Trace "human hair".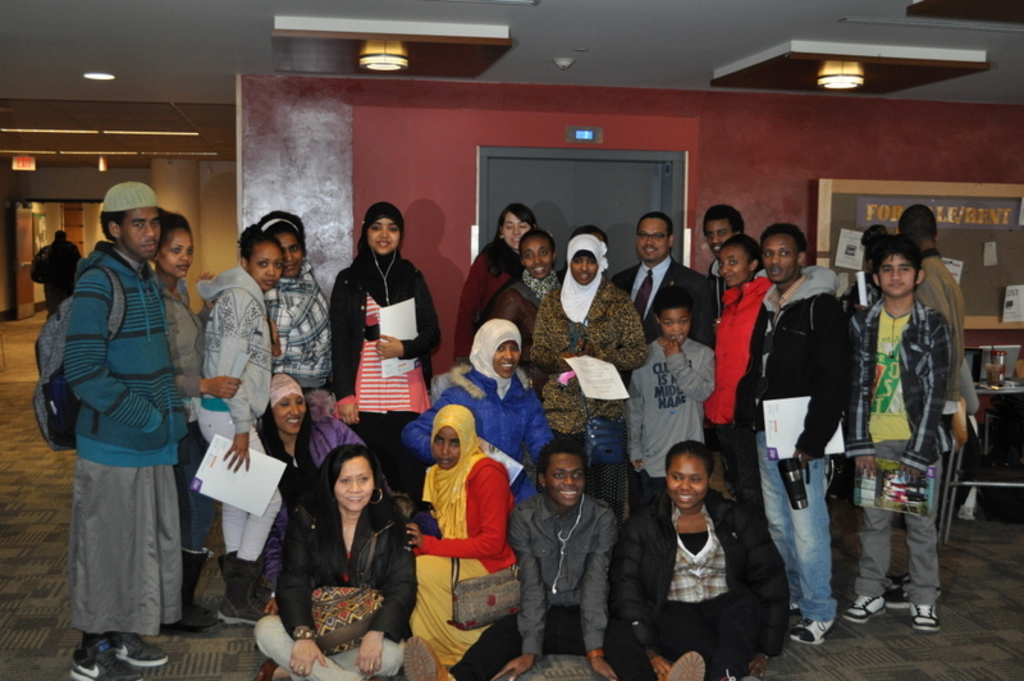
Traced to <region>723, 232, 764, 269</region>.
